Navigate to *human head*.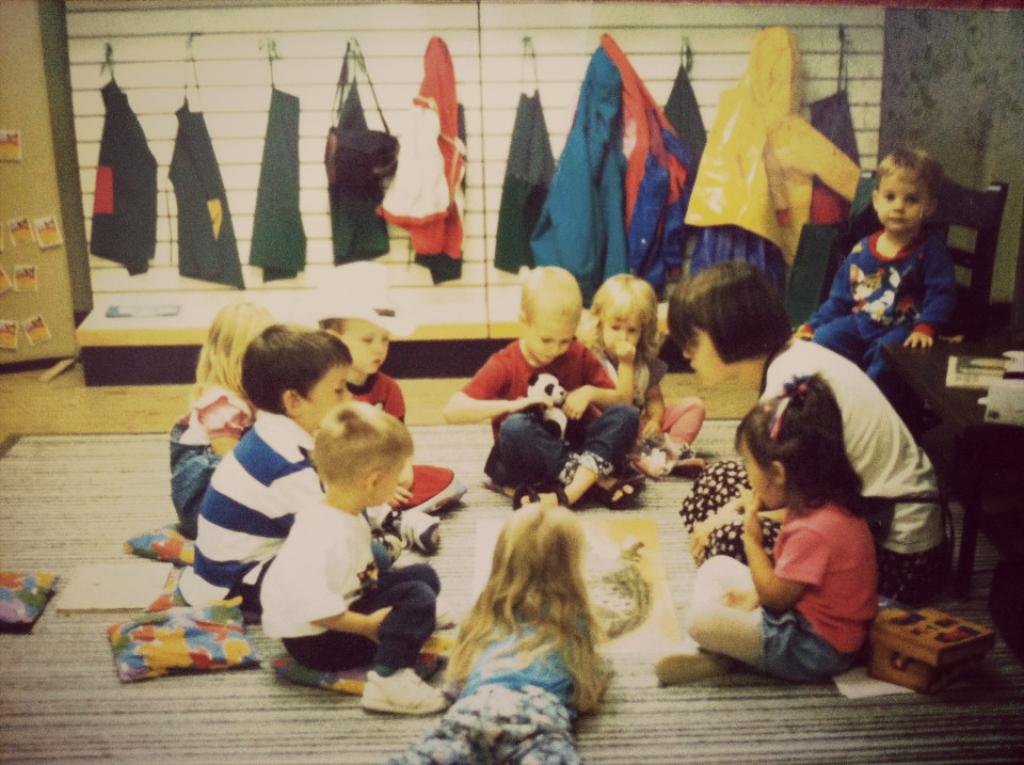
Navigation target: {"left": 246, "top": 317, "right": 348, "bottom": 421}.
